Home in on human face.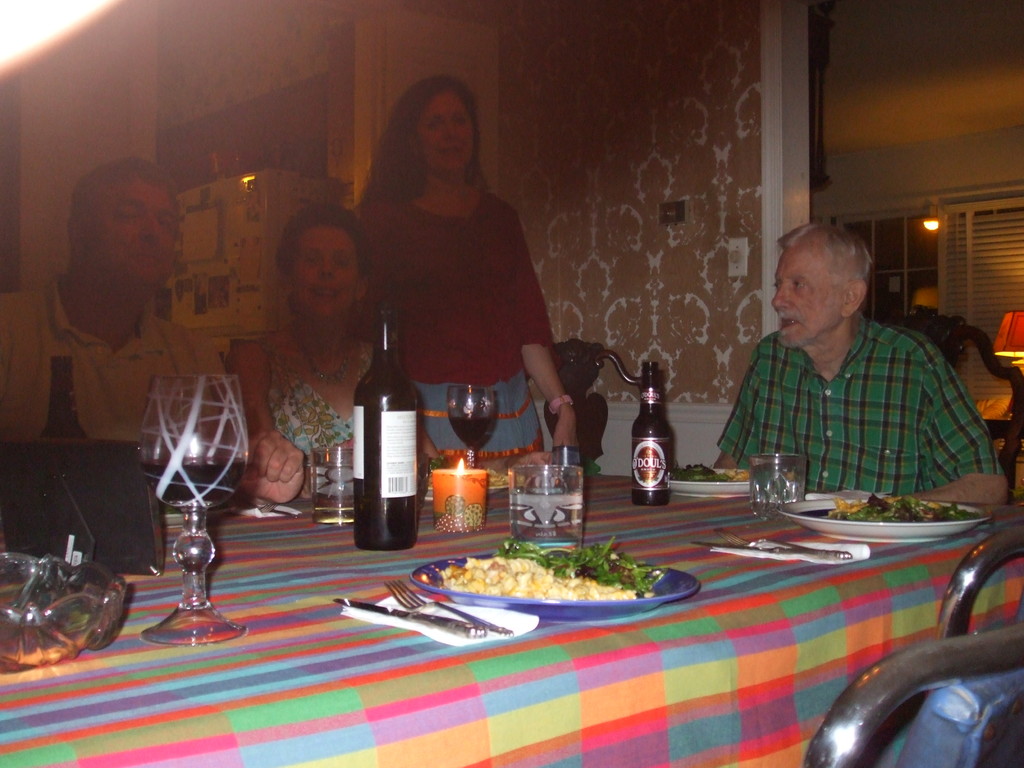
Homed in at bbox=(416, 94, 474, 176).
